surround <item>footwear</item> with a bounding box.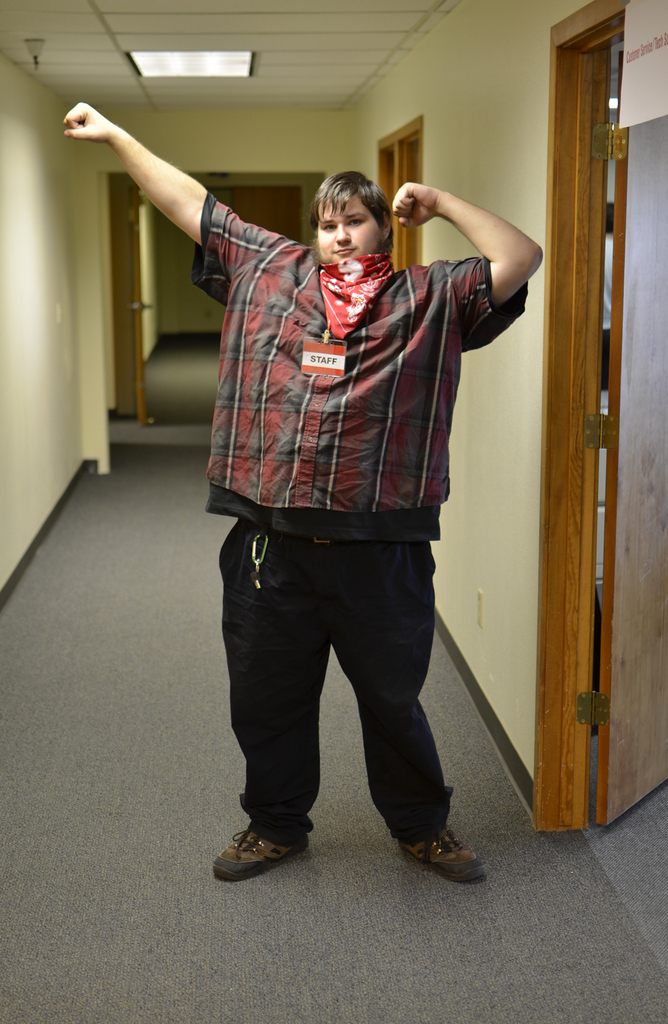
rect(399, 822, 486, 884).
